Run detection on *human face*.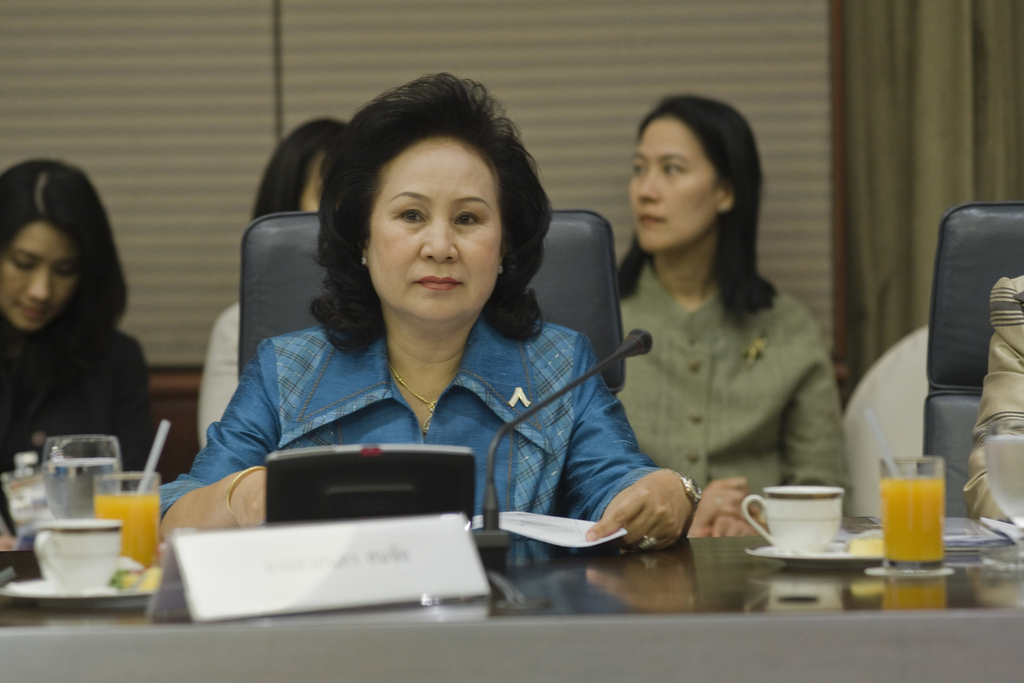
Result: bbox=[299, 154, 323, 208].
